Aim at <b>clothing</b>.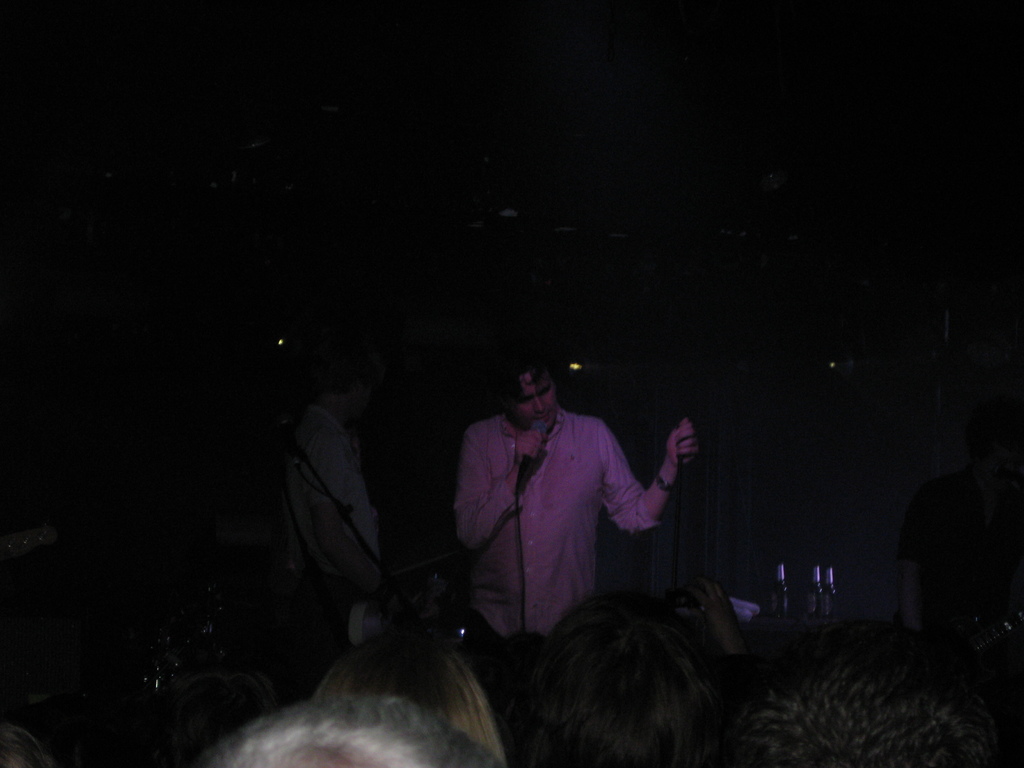
Aimed at 456 404 670 767.
